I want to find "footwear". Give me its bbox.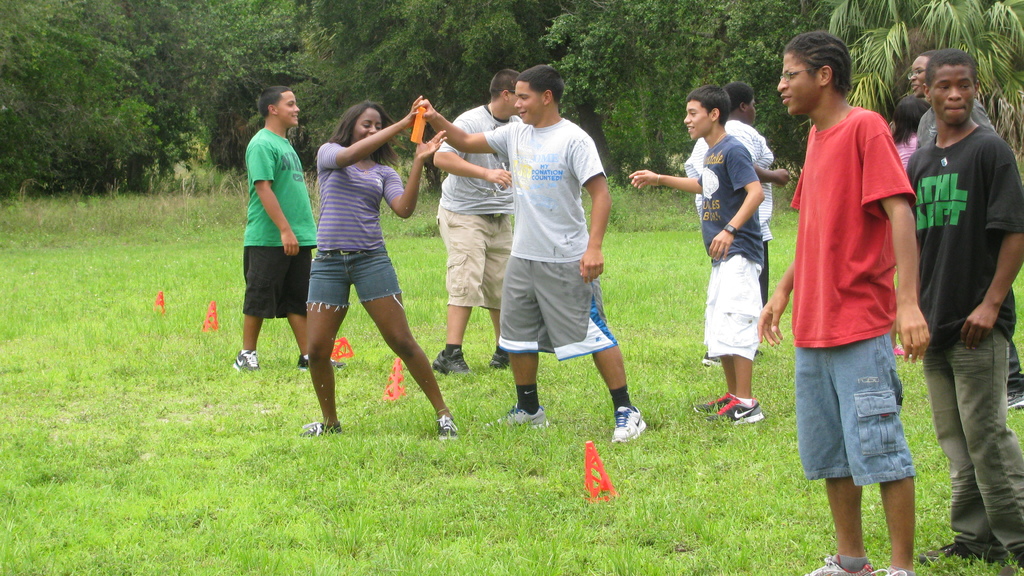
left=691, top=395, right=735, bottom=415.
